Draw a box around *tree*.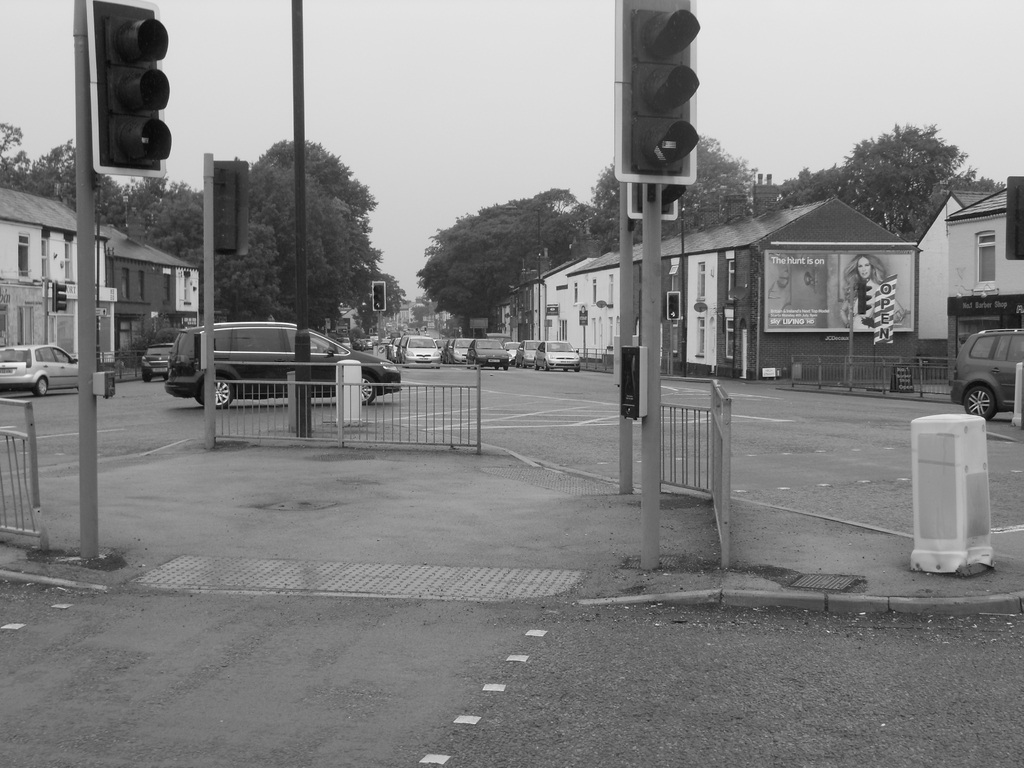
320 191 356 332.
